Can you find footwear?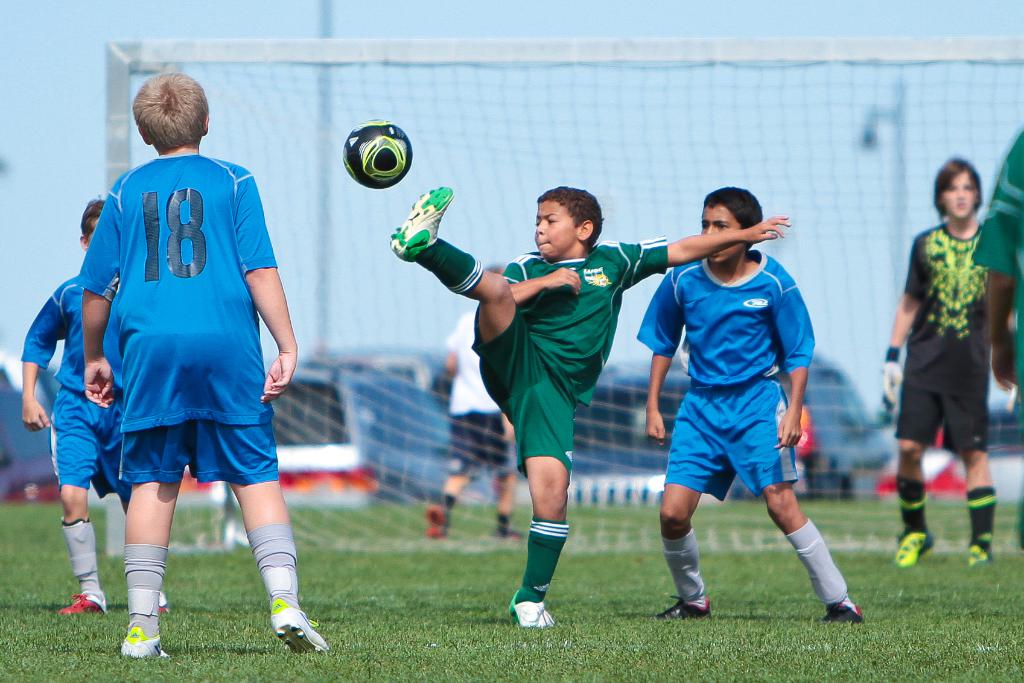
Yes, bounding box: x1=268, y1=597, x2=330, y2=661.
